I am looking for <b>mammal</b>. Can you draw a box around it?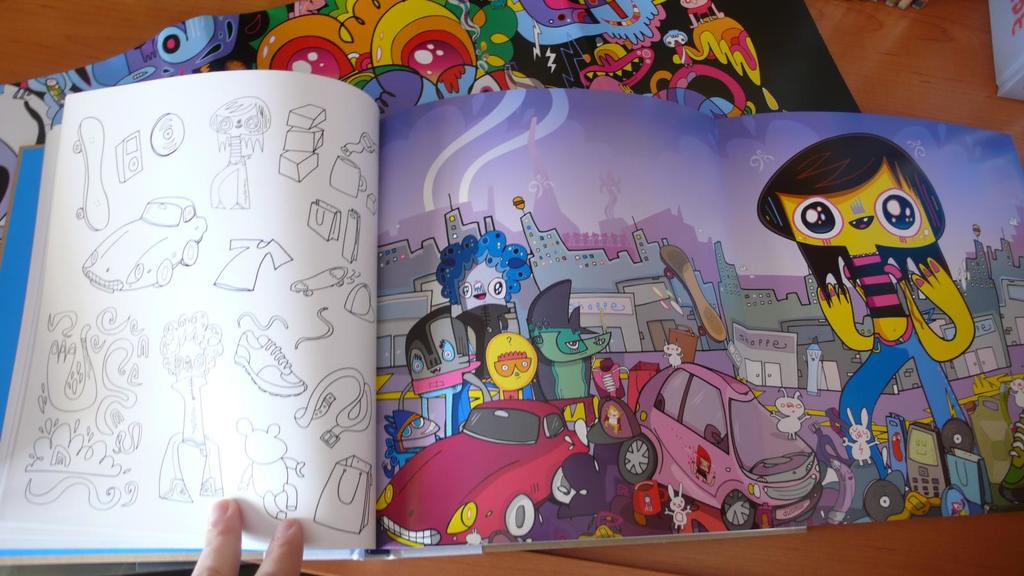
Sure, the bounding box is [x1=437, y1=228, x2=532, y2=374].
